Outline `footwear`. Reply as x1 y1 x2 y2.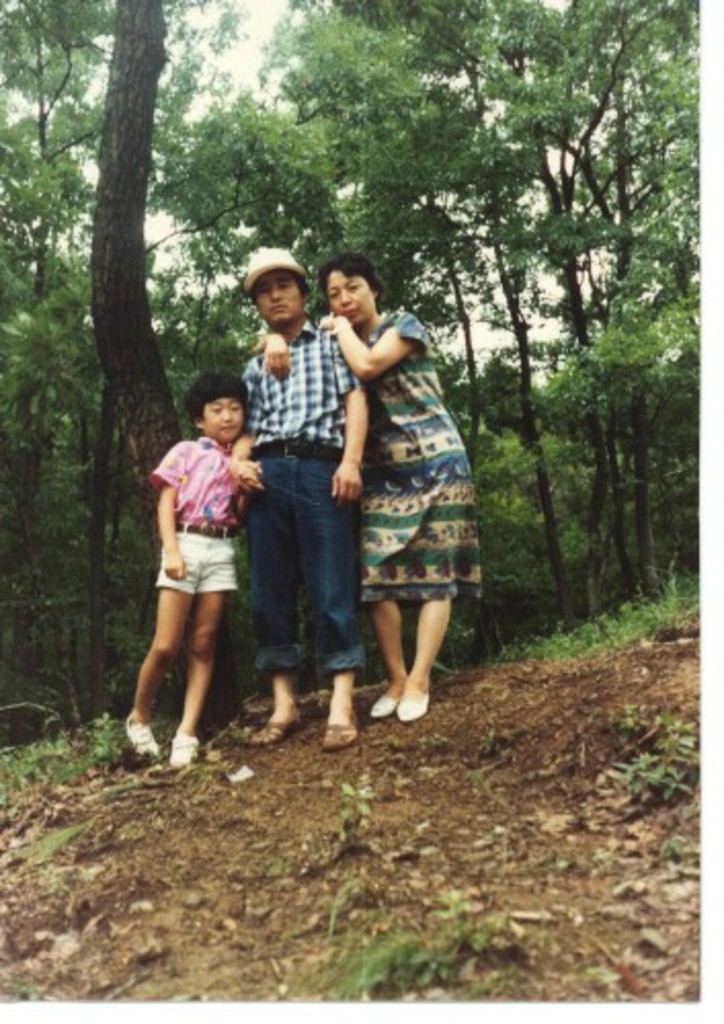
256 712 299 743.
